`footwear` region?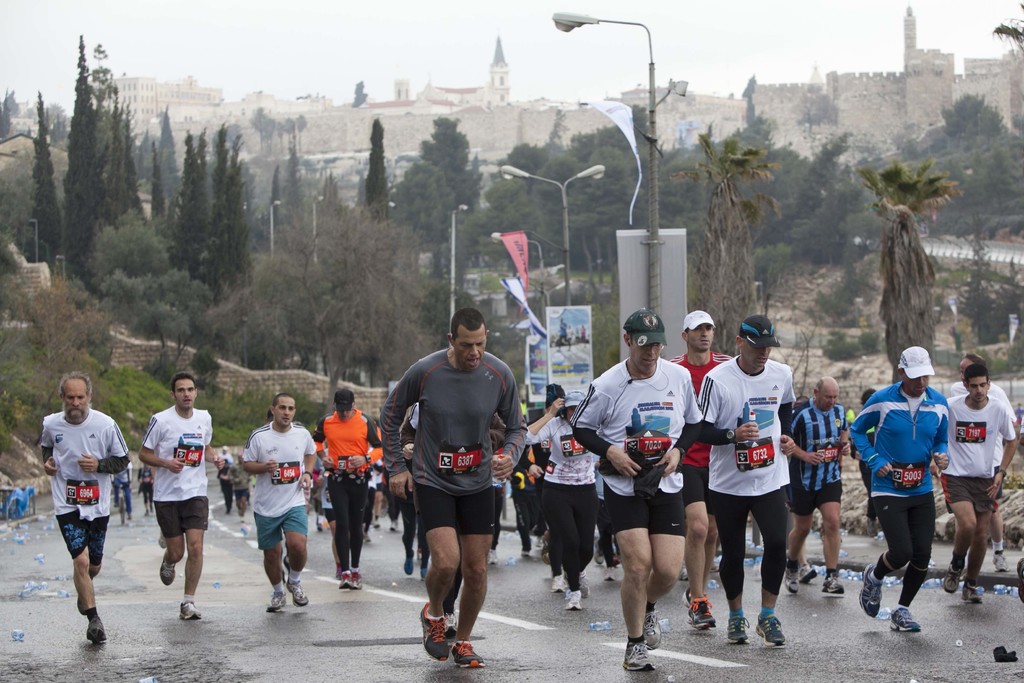
(84,611,108,645)
